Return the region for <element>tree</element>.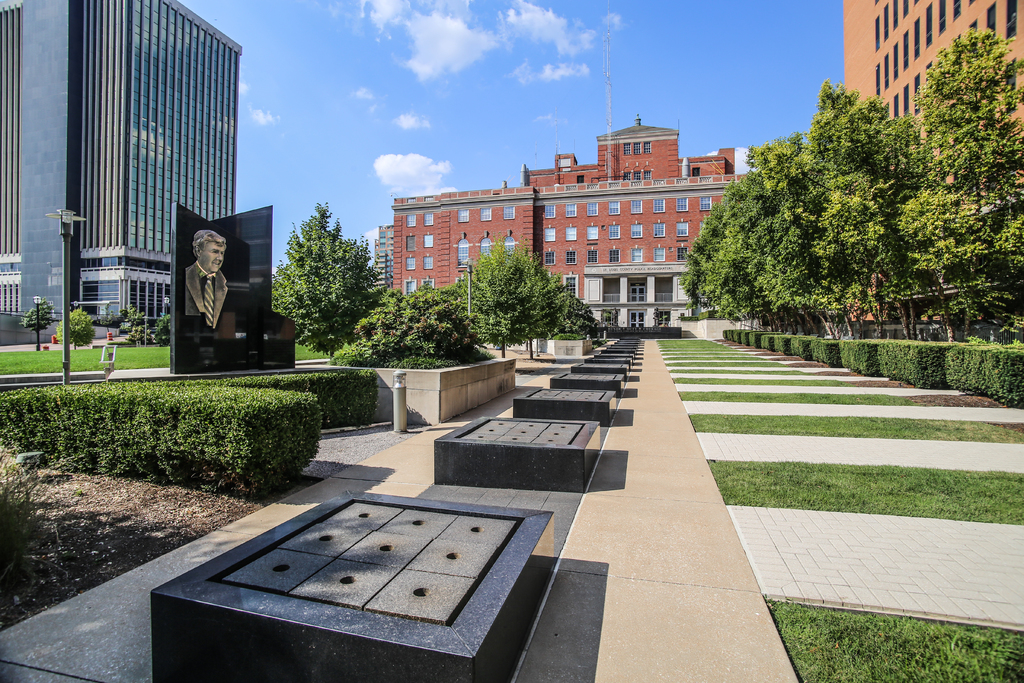
<box>901,21,1023,341</box>.
